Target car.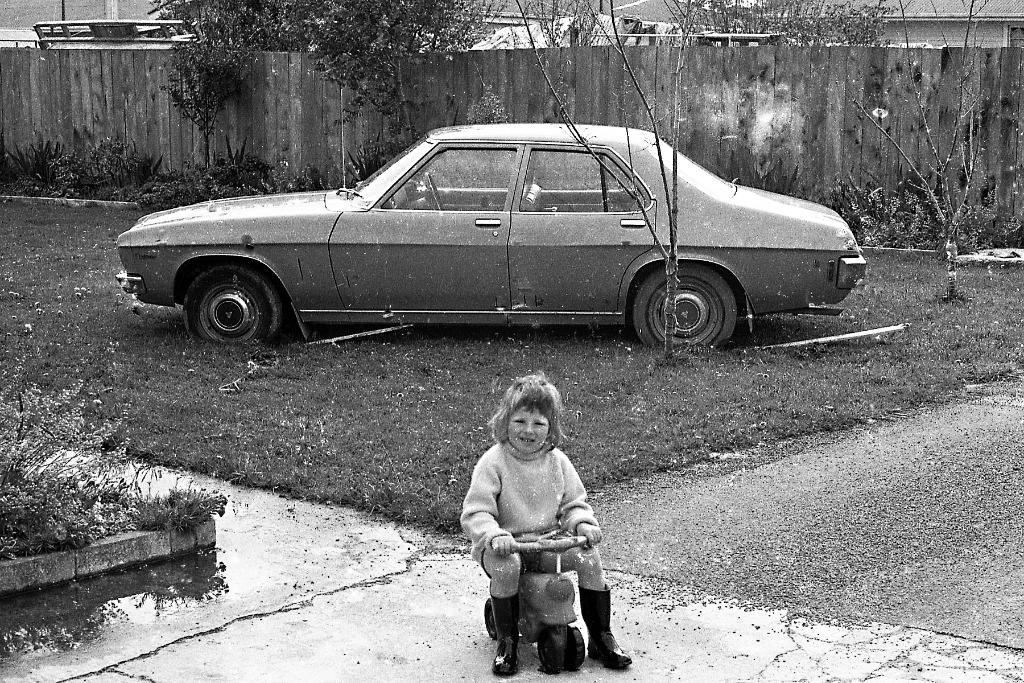
Target region: 116 90 868 350.
